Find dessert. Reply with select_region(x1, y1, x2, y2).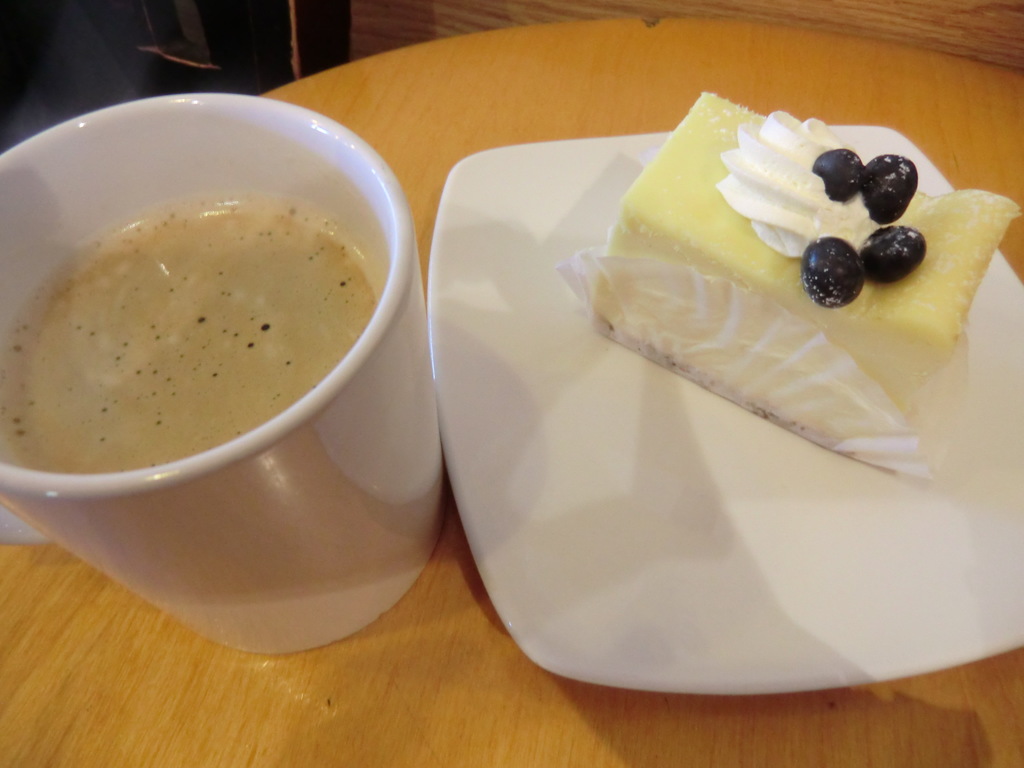
select_region(585, 100, 1023, 495).
